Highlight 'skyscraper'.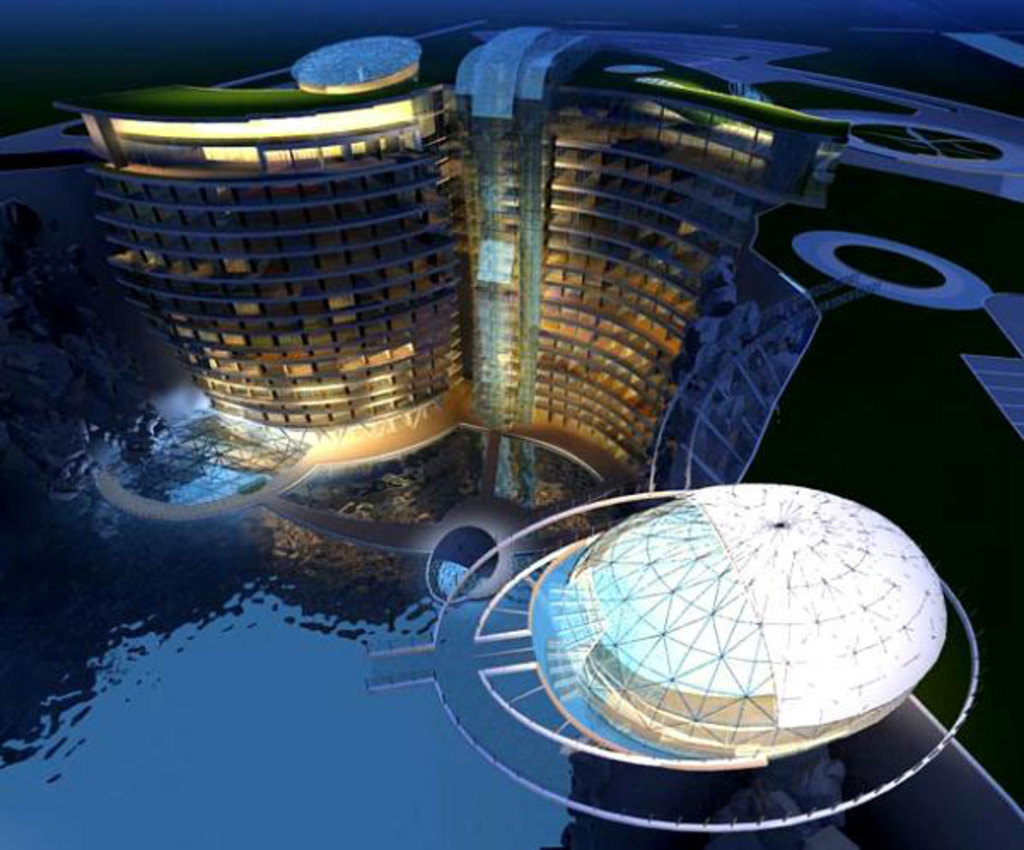
Highlighted region: BBox(440, 20, 840, 515).
